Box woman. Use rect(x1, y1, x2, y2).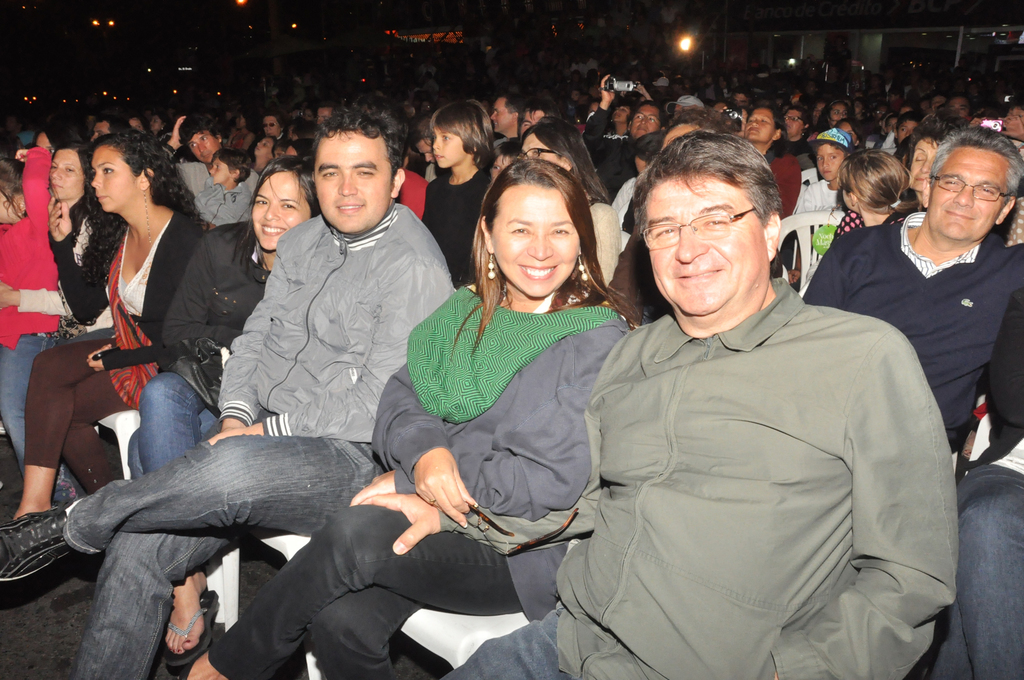
rect(34, 104, 228, 601).
